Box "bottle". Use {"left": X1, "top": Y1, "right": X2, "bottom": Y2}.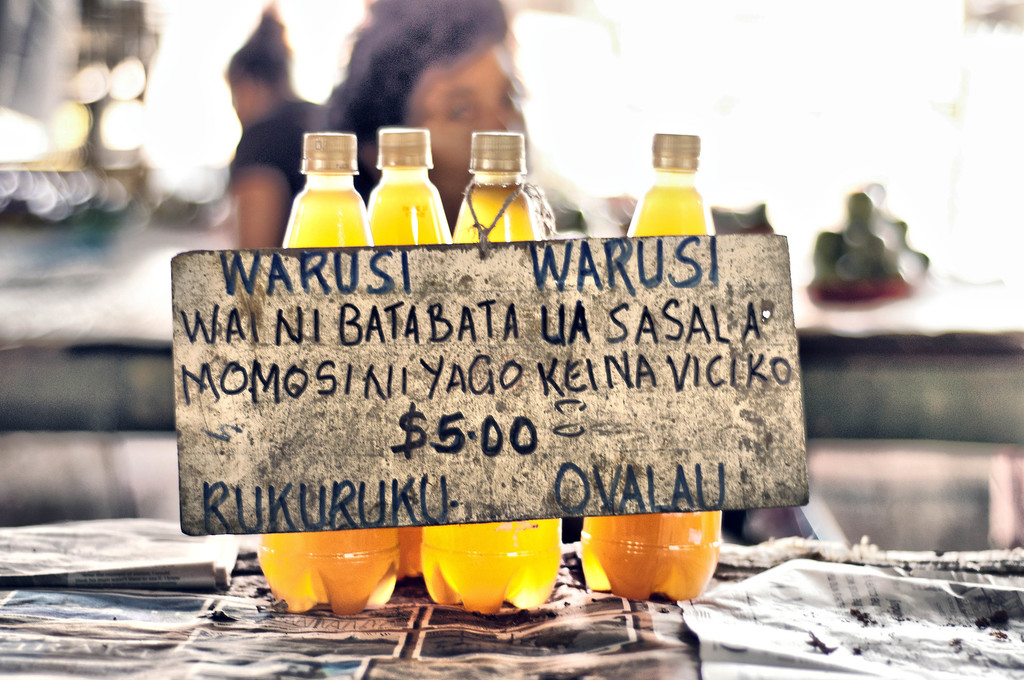
{"left": 580, "top": 134, "right": 726, "bottom": 603}.
